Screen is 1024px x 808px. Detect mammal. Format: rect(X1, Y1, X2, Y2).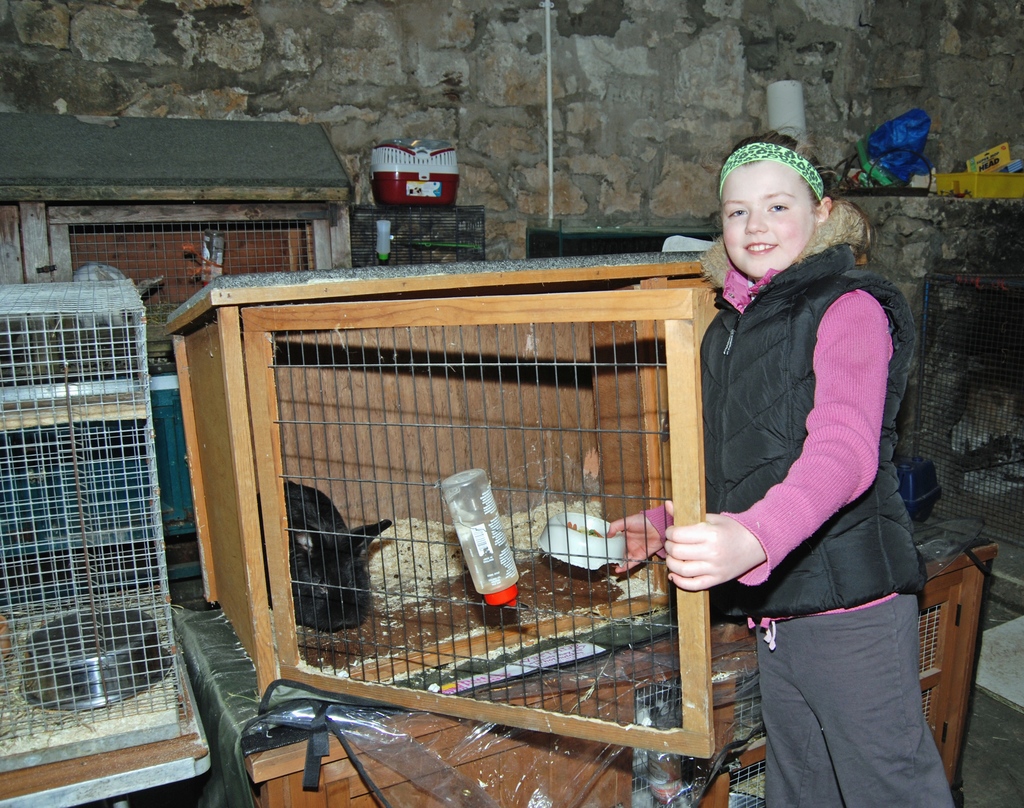
rect(253, 481, 388, 637).
